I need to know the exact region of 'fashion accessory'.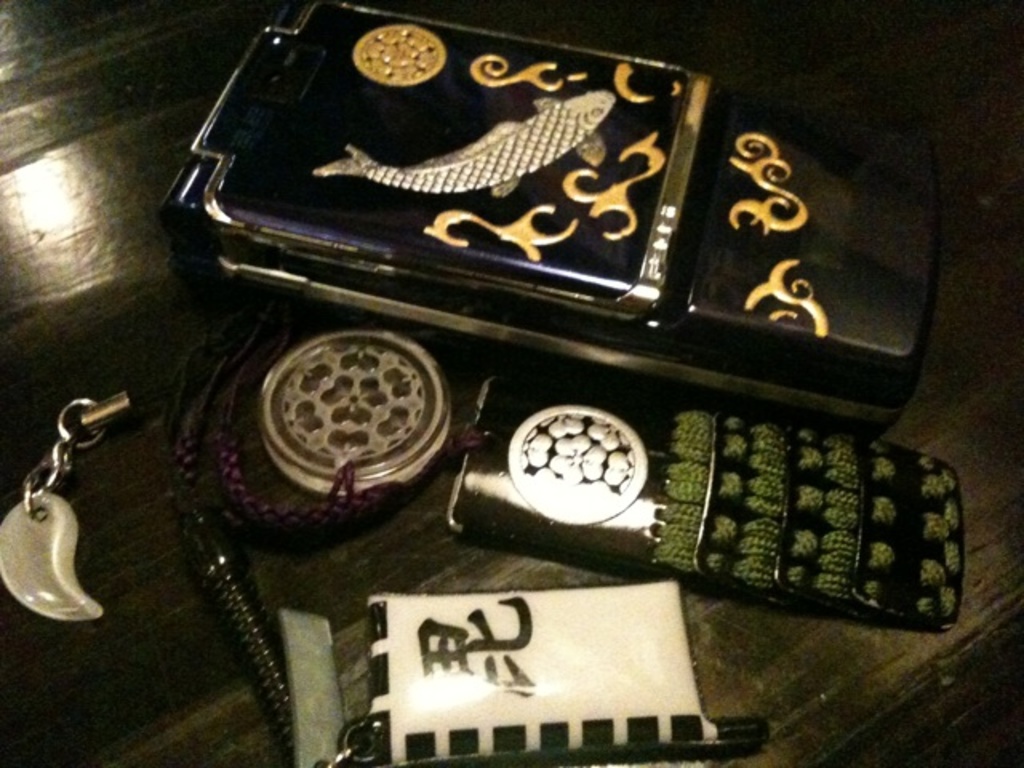
Region: (x1=0, y1=392, x2=142, y2=618).
